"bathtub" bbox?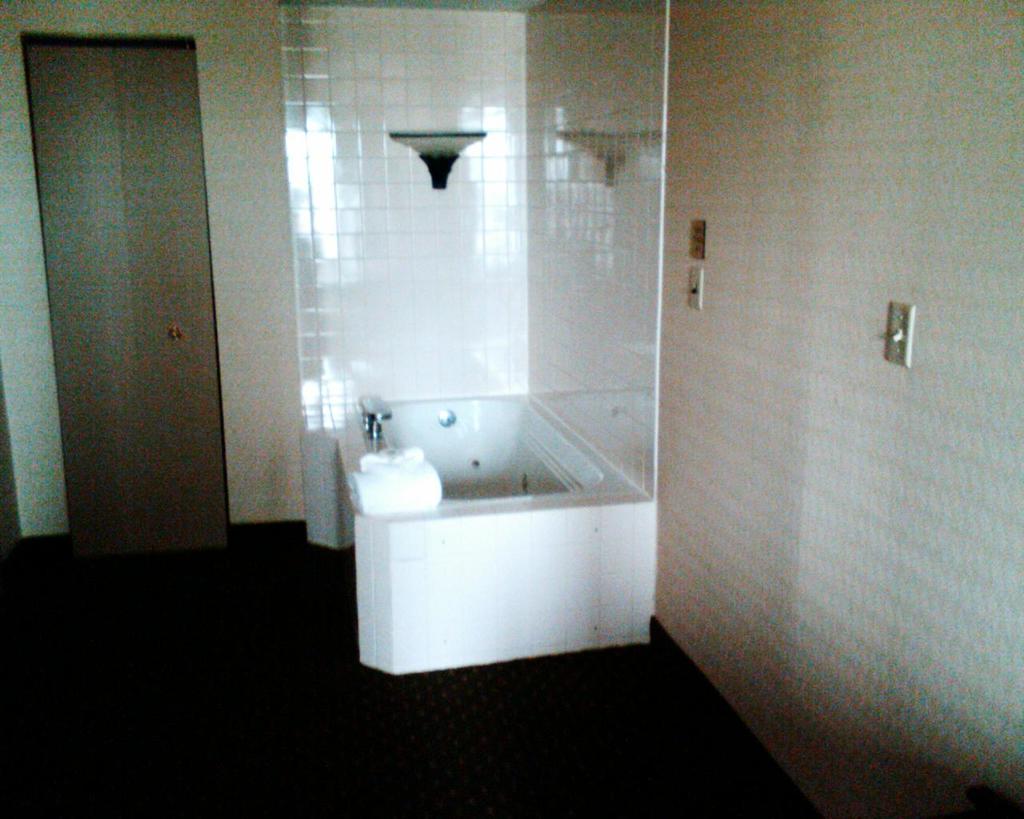
rect(336, 391, 655, 677)
